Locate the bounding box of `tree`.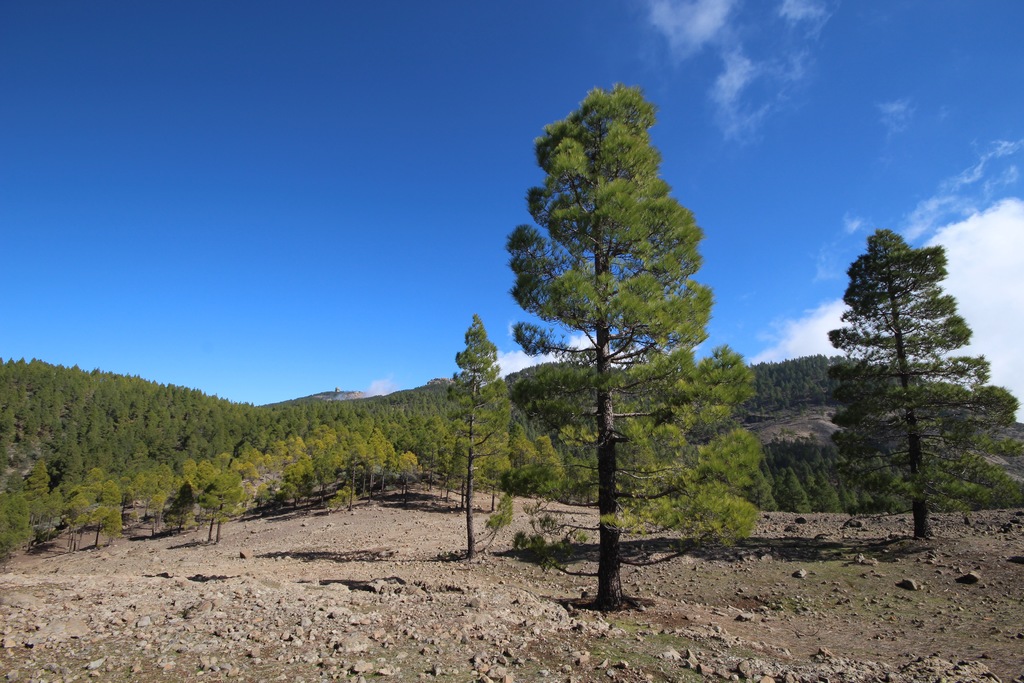
Bounding box: bbox=[432, 306, 502, 561].
